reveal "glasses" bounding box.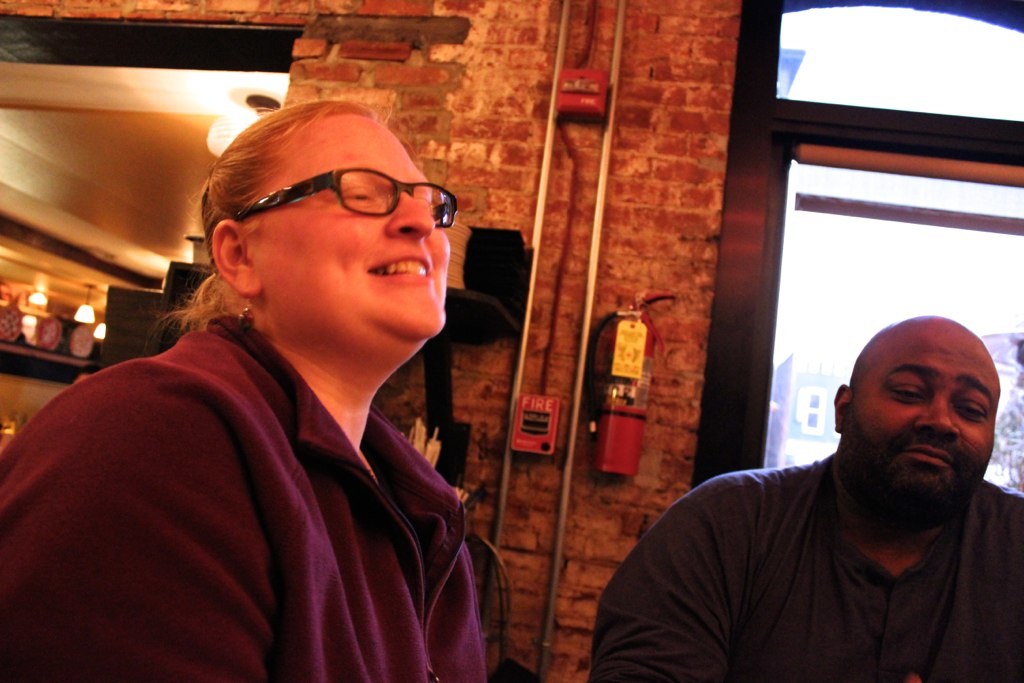
Revealed: 207,163,445,241.
